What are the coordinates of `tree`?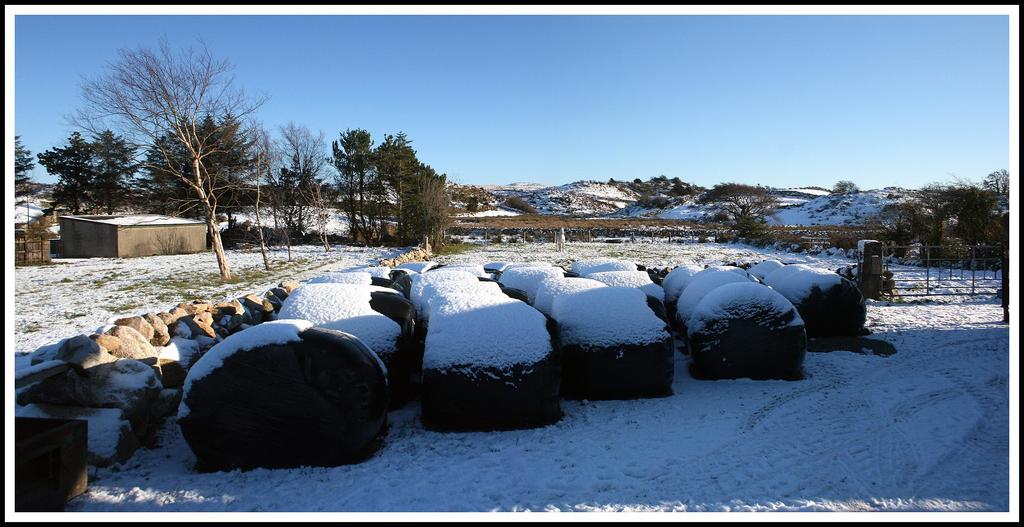
region(881, 158, 1012, 271).
